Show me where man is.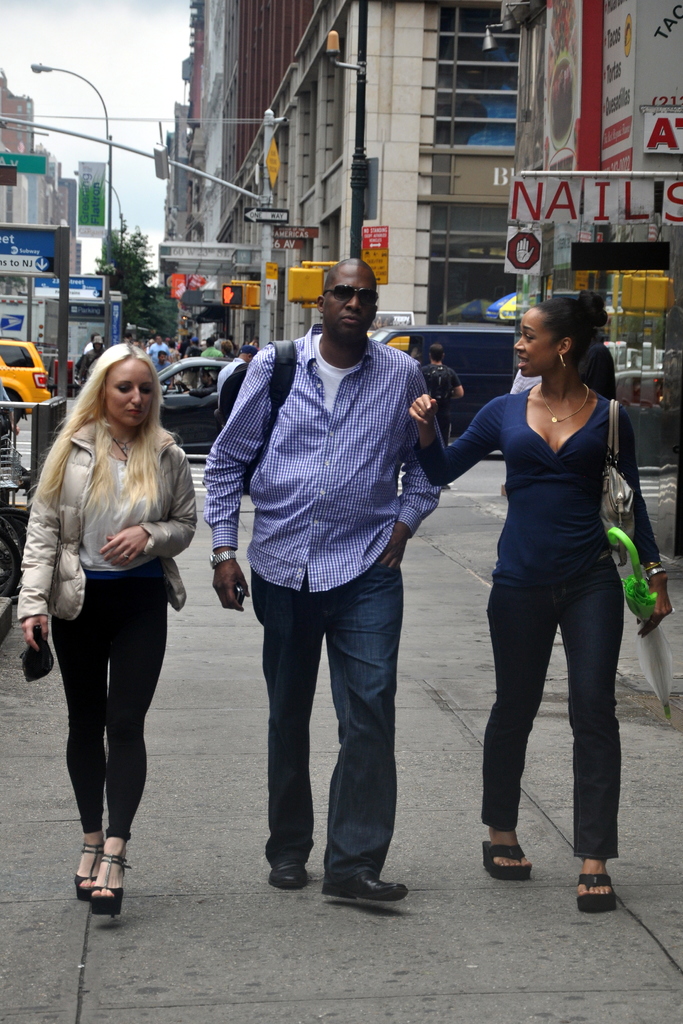
man is at (214, 342, 262, 410).
